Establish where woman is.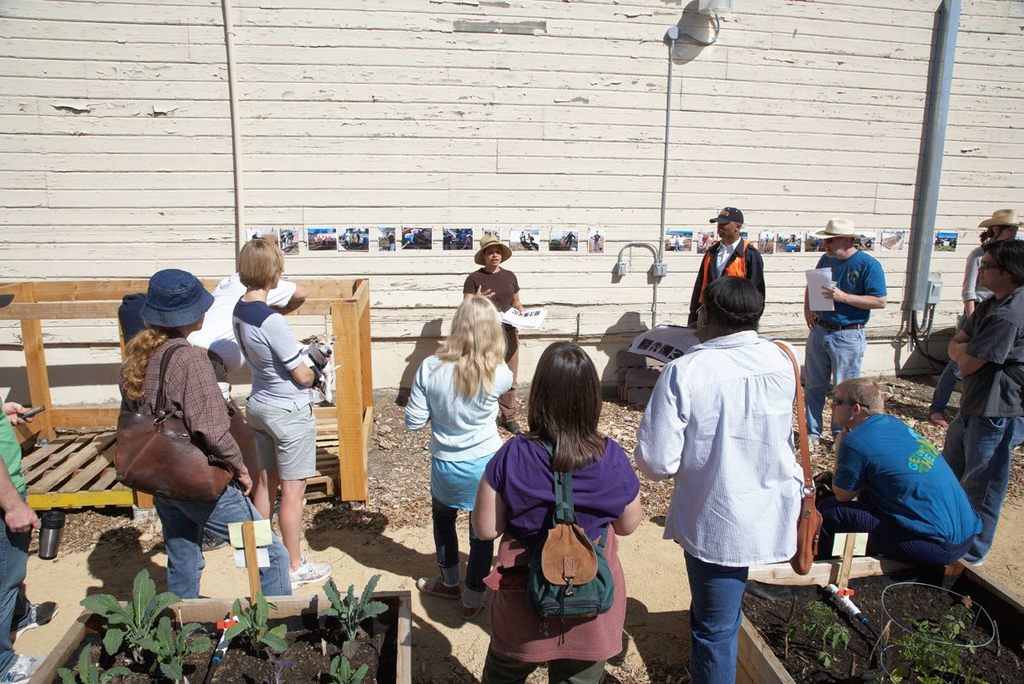
Established at select_region(232, 237, 329, 587).
